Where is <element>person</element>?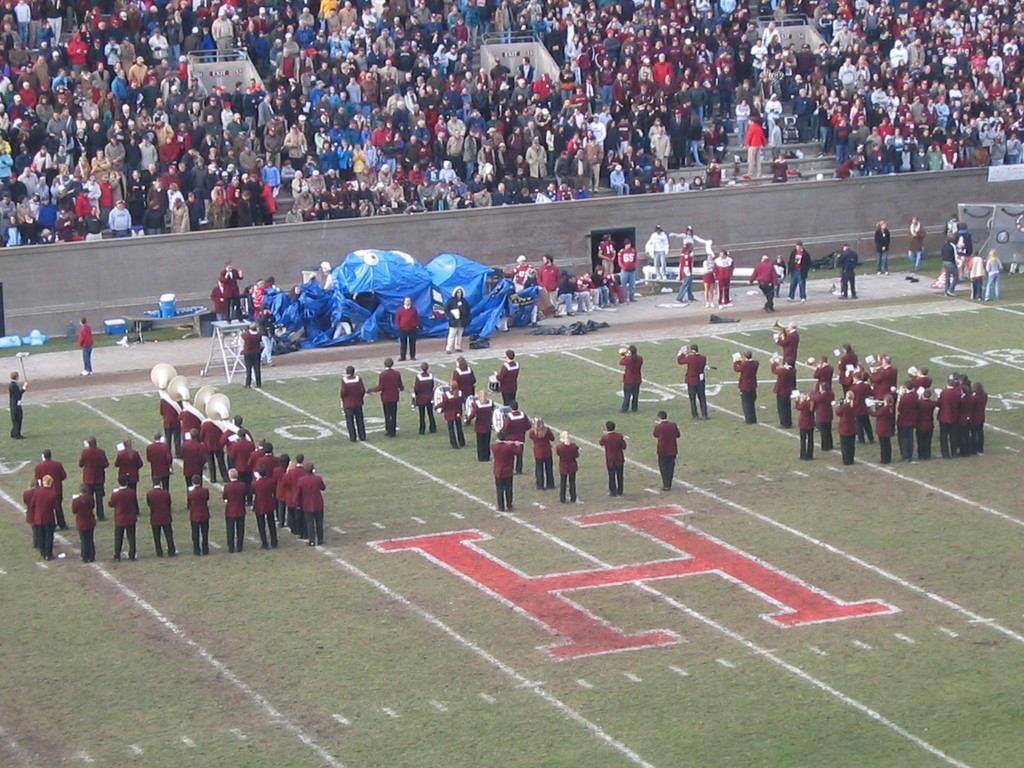
bbox(256, 468, 276, 544).
